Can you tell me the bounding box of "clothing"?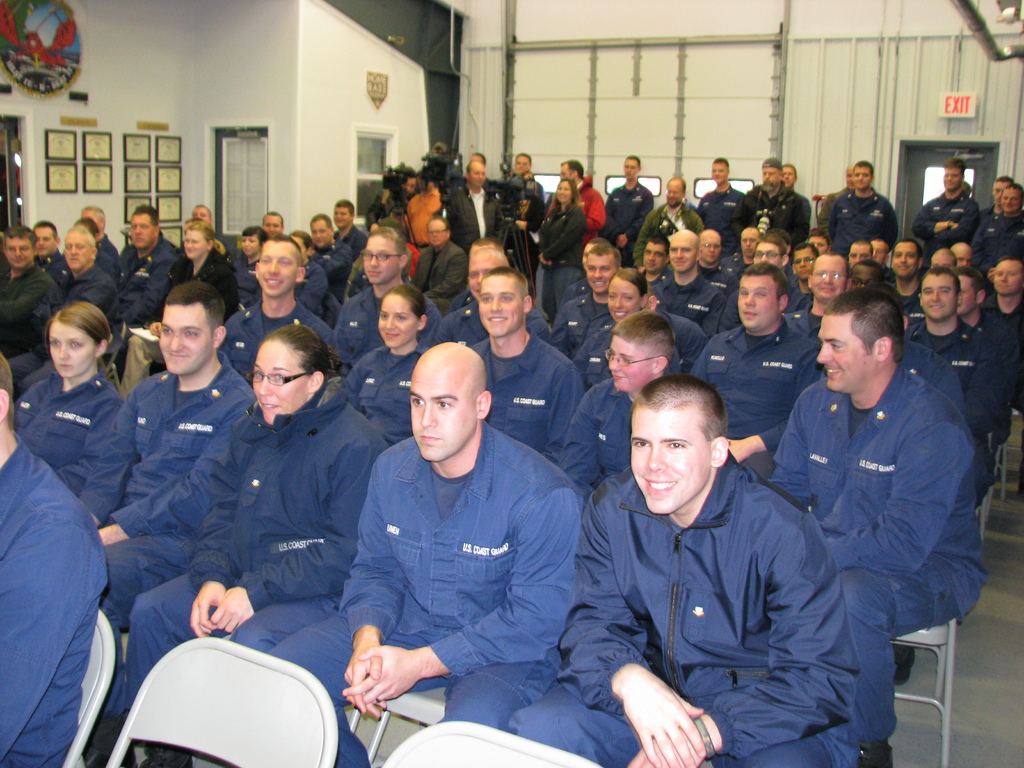
[700,290,744,337].
